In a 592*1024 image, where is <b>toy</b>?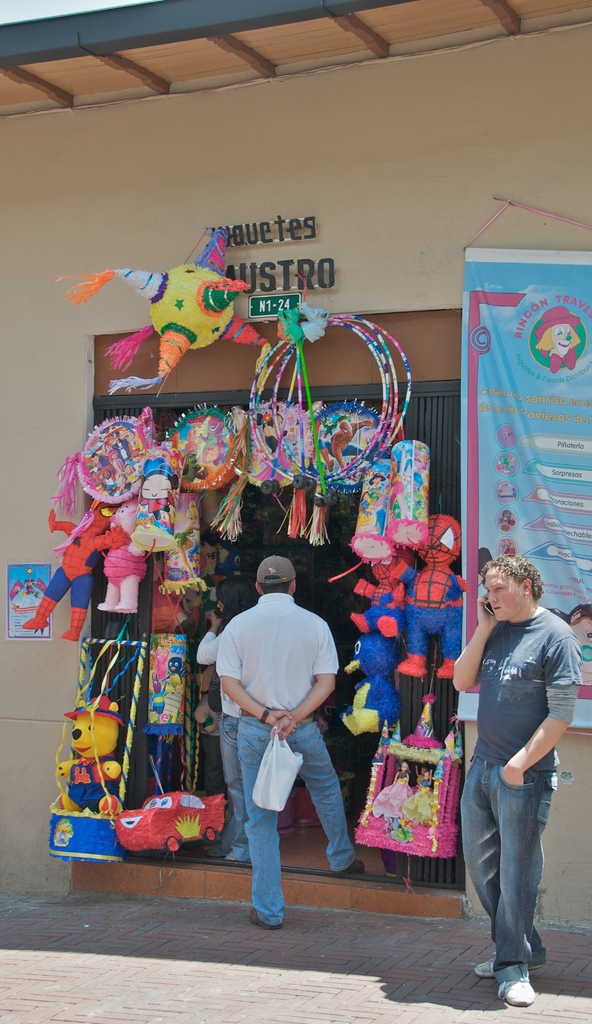
350,552,418,637.
